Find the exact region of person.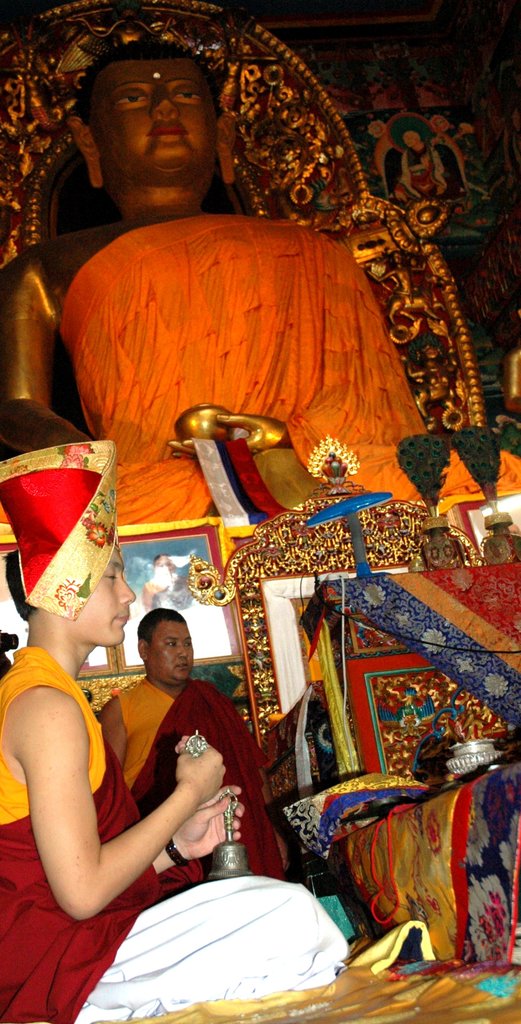
Exact region: {"x1": 98, "y1": 607, "x2": 290, "y2": 877}.
